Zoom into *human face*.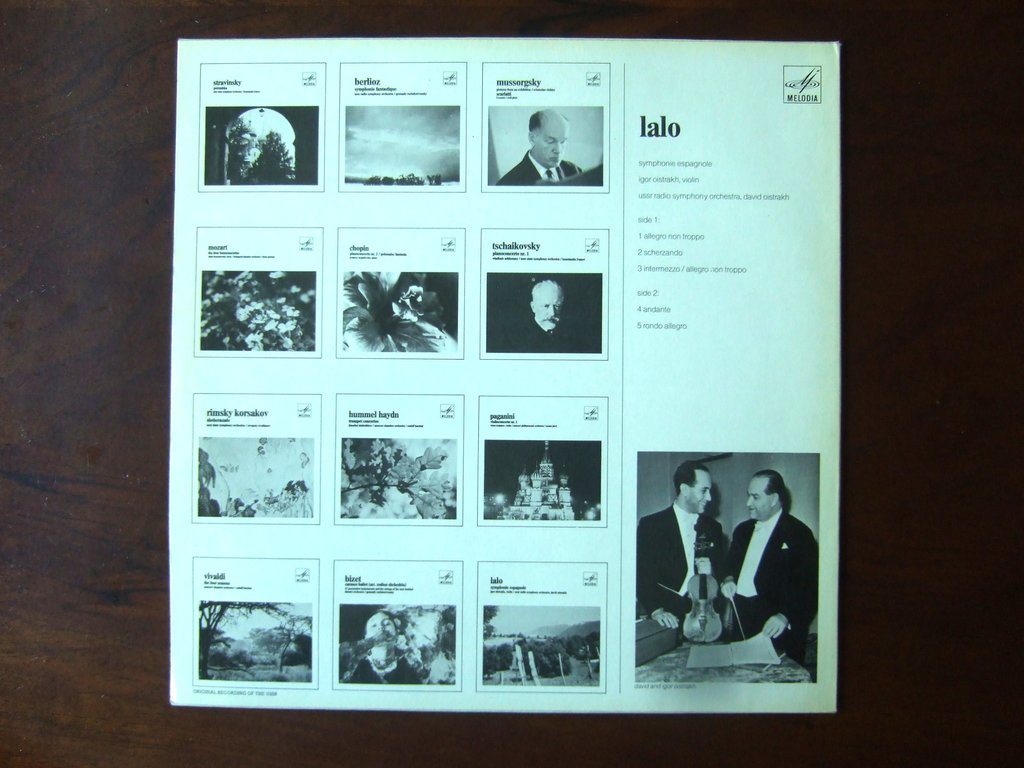
Zoom target: 686 471 713 514.
